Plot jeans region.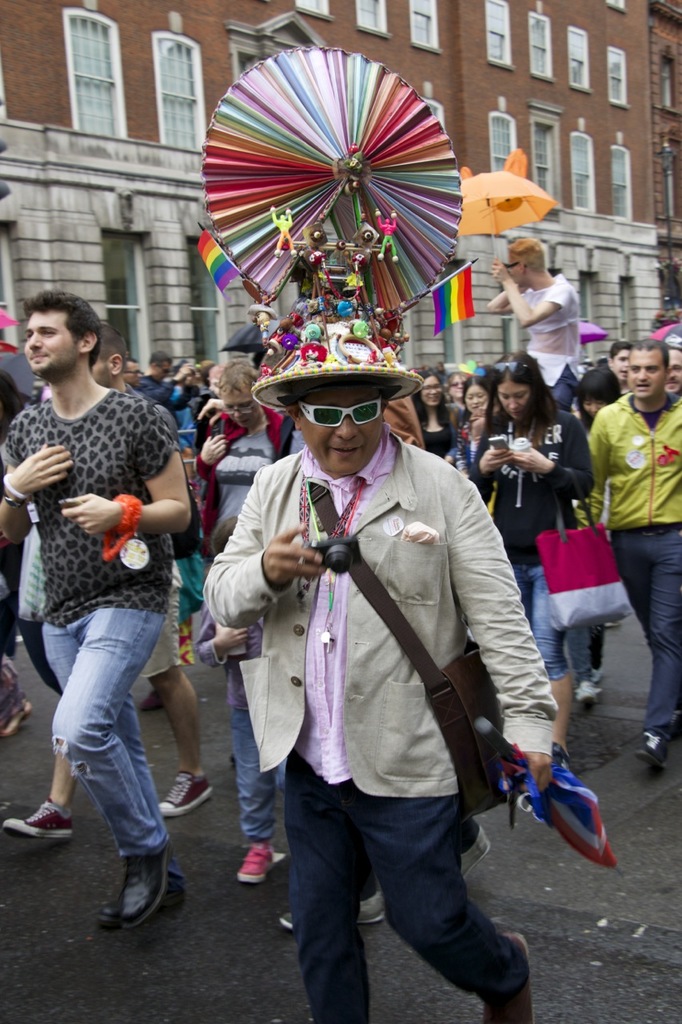
Plotted at [x1=231, y1=706, x2=289, y2=850].
